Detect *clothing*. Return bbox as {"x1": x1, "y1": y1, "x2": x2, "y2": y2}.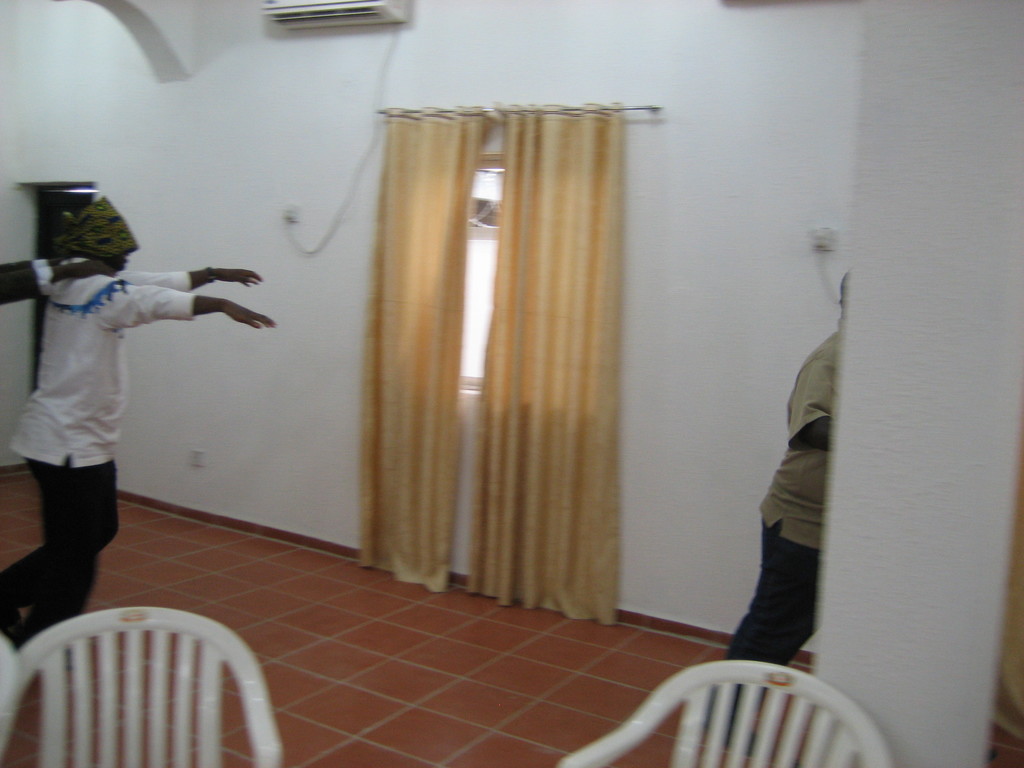
{"x1": 724, "y1": 331, "x2": 843, "y2": 712}.
